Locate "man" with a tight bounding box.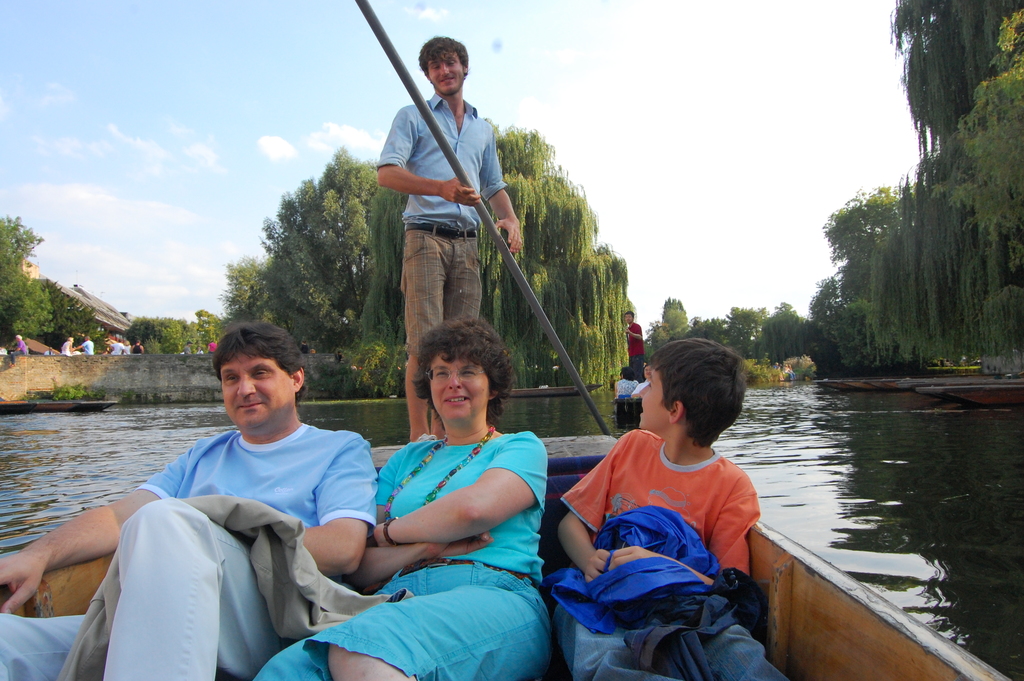
198, 345, 205, 356.
